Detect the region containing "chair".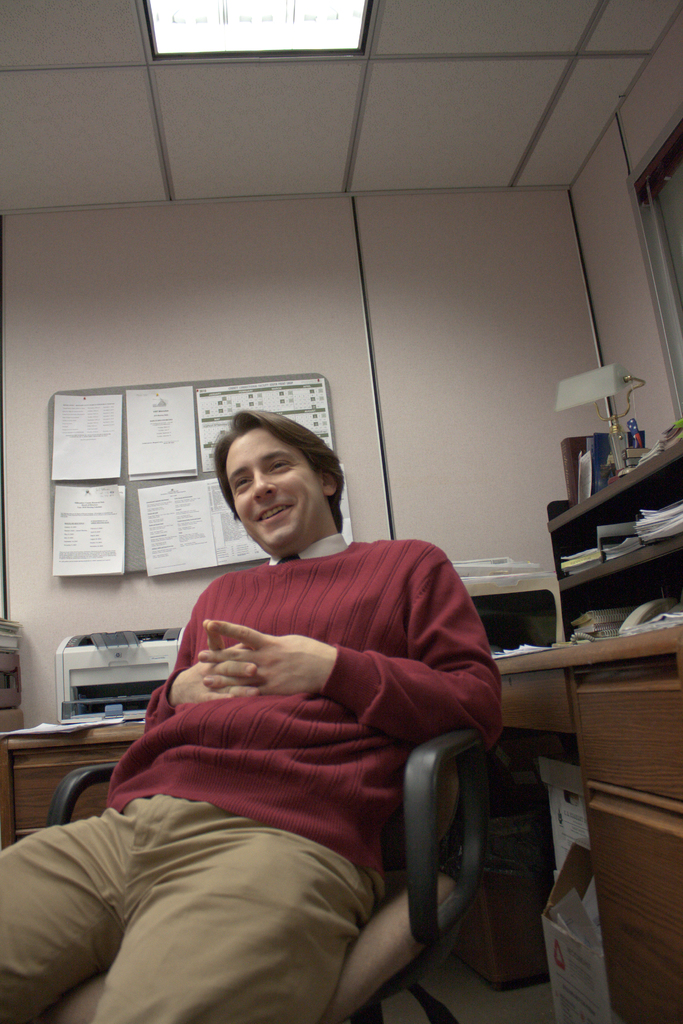
pyautogui.locateOnScreen(41, 737, 487, 1023).
